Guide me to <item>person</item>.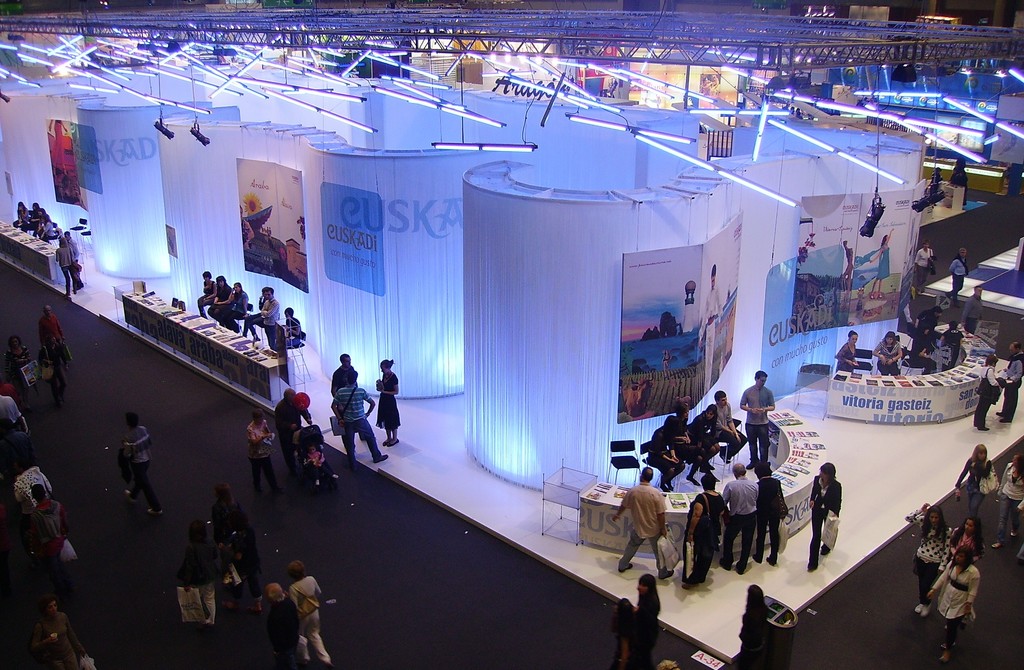
Guidance: Rect(289, 559, 340, 667).
